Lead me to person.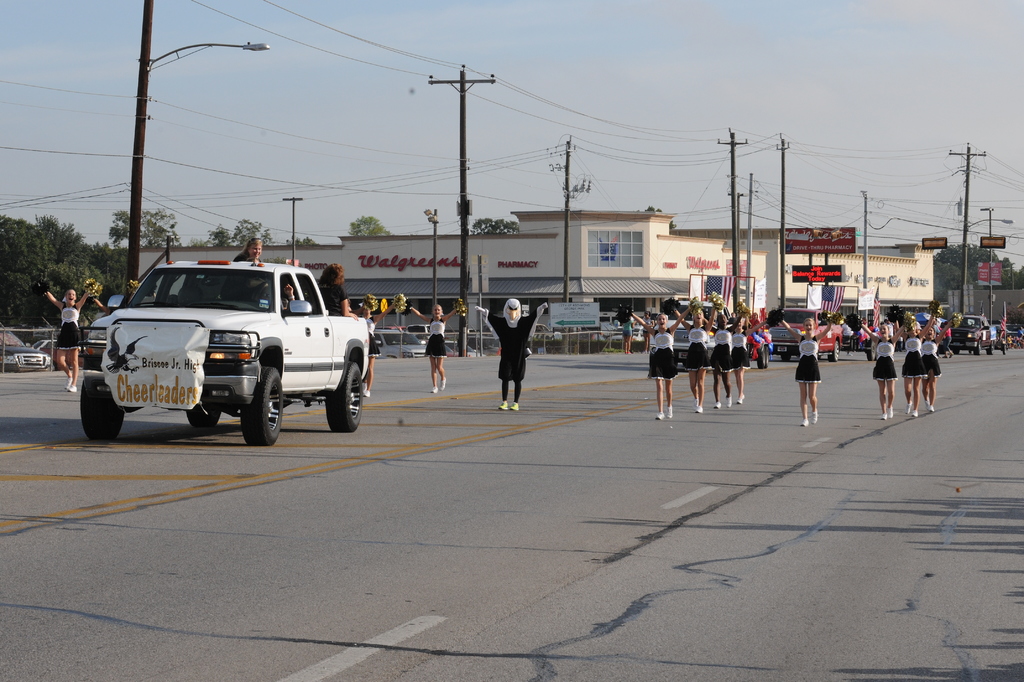
Lead to [901,303,938,416].
